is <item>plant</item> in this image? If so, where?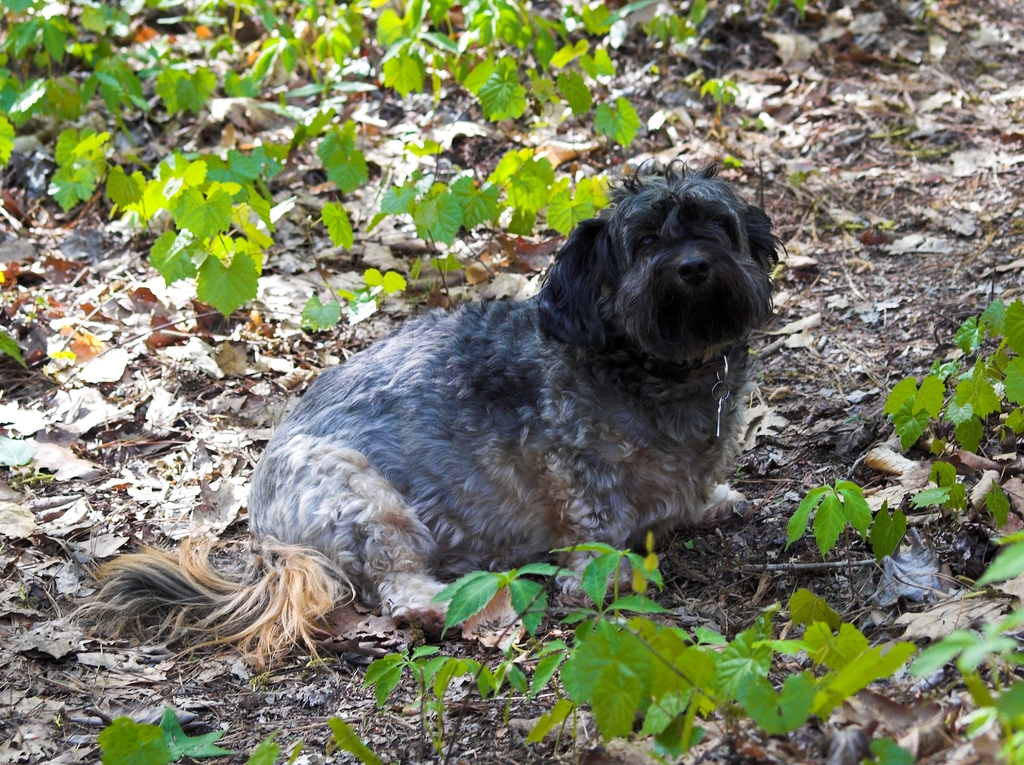
Yes, at [2, 1, 717, 332].
